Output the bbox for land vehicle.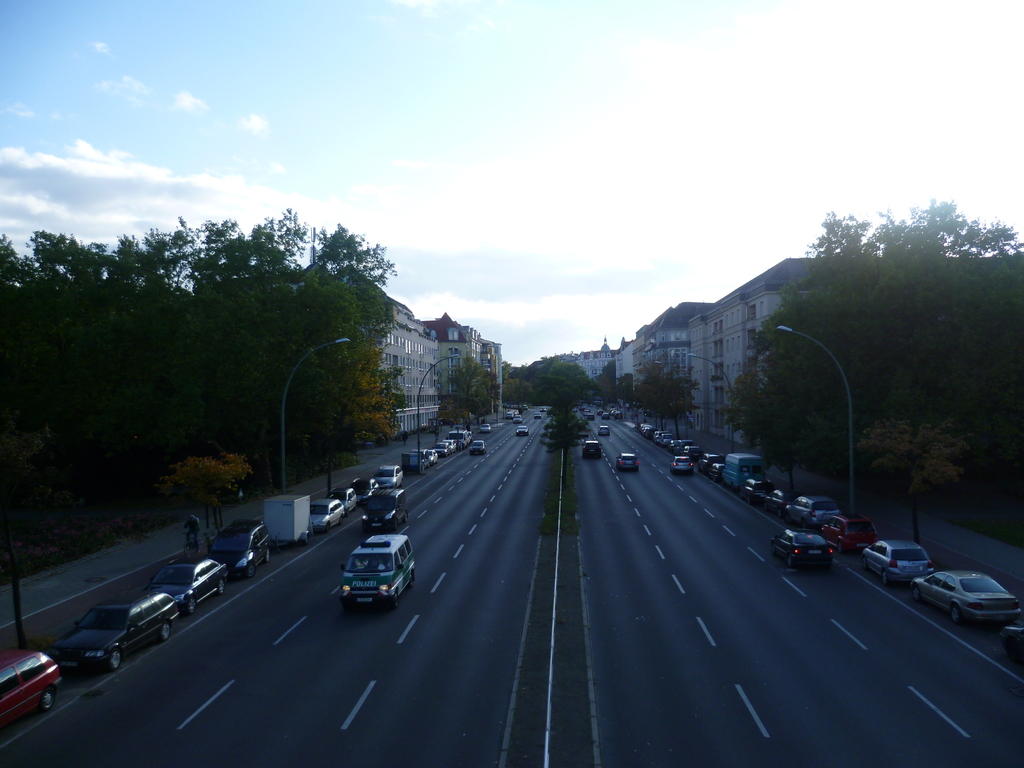
143/556/230/615.
